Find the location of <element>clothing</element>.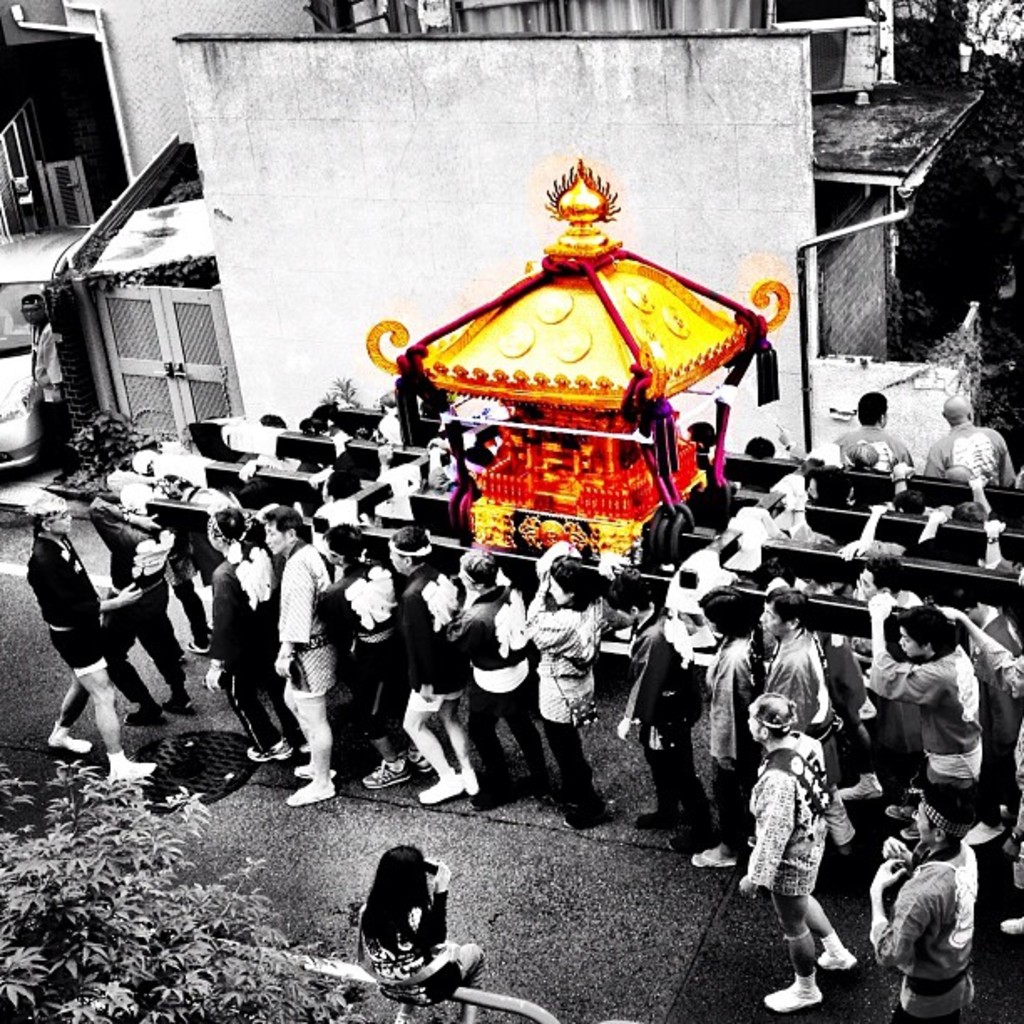
Location: x1=161 y1=537 x2=223 y2=649.
